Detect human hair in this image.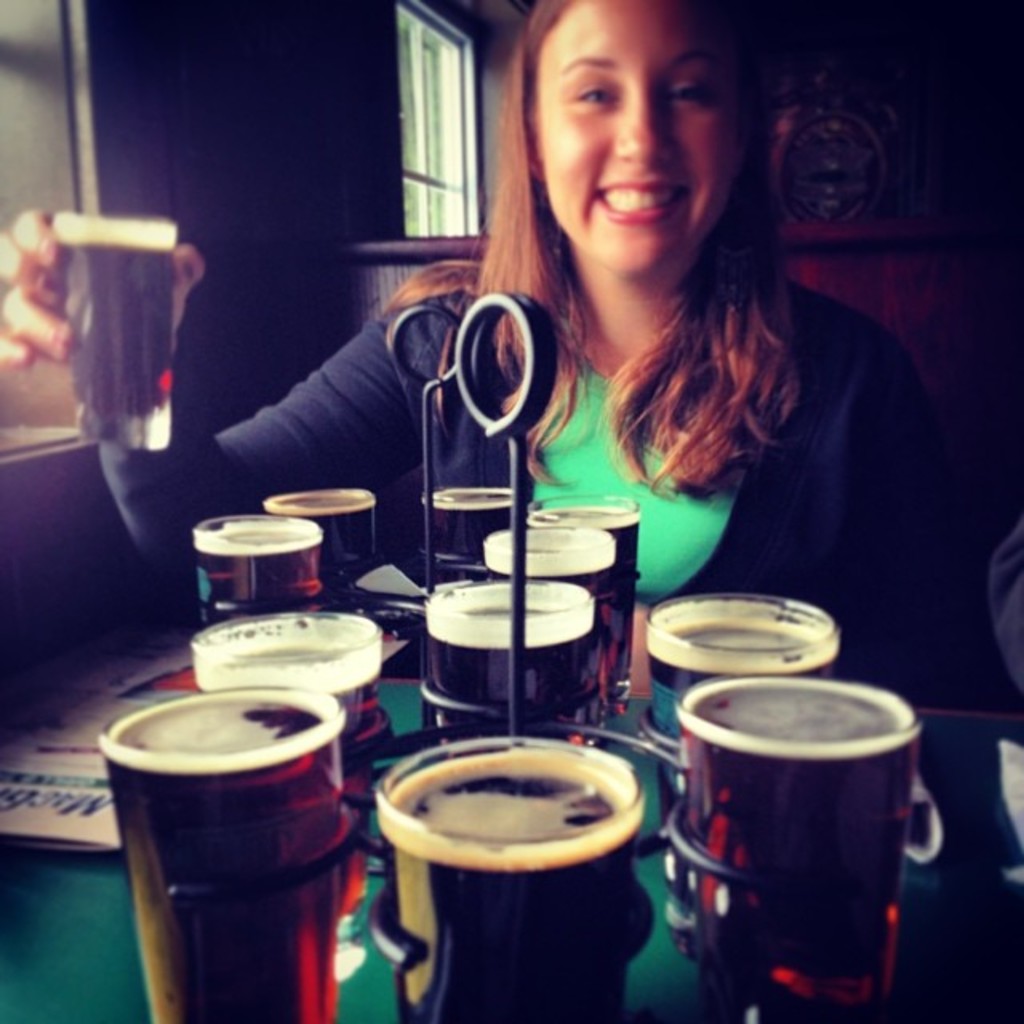
Detection: x1=482, y1=18, x2=803, y2=458.
